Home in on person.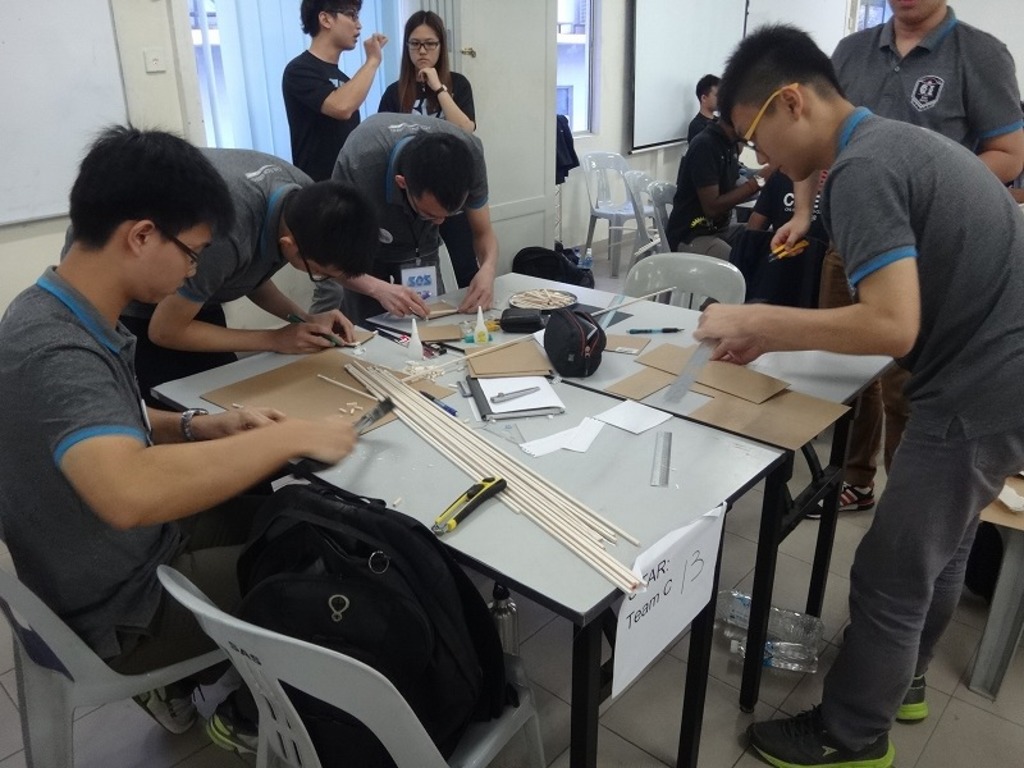
Homed in at (60, 147, 378, 411).
